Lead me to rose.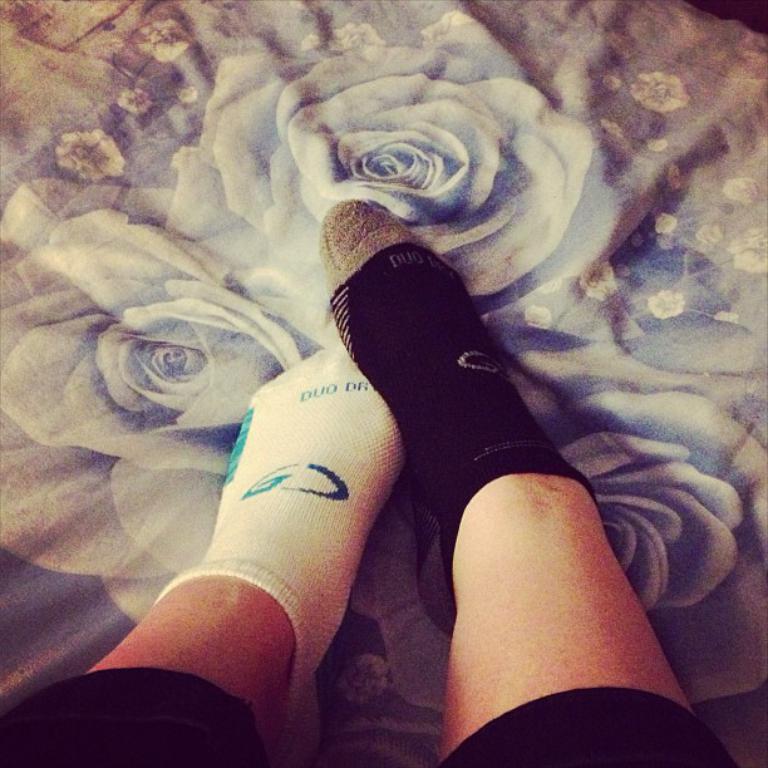
Lead to 164 10 626 341.
